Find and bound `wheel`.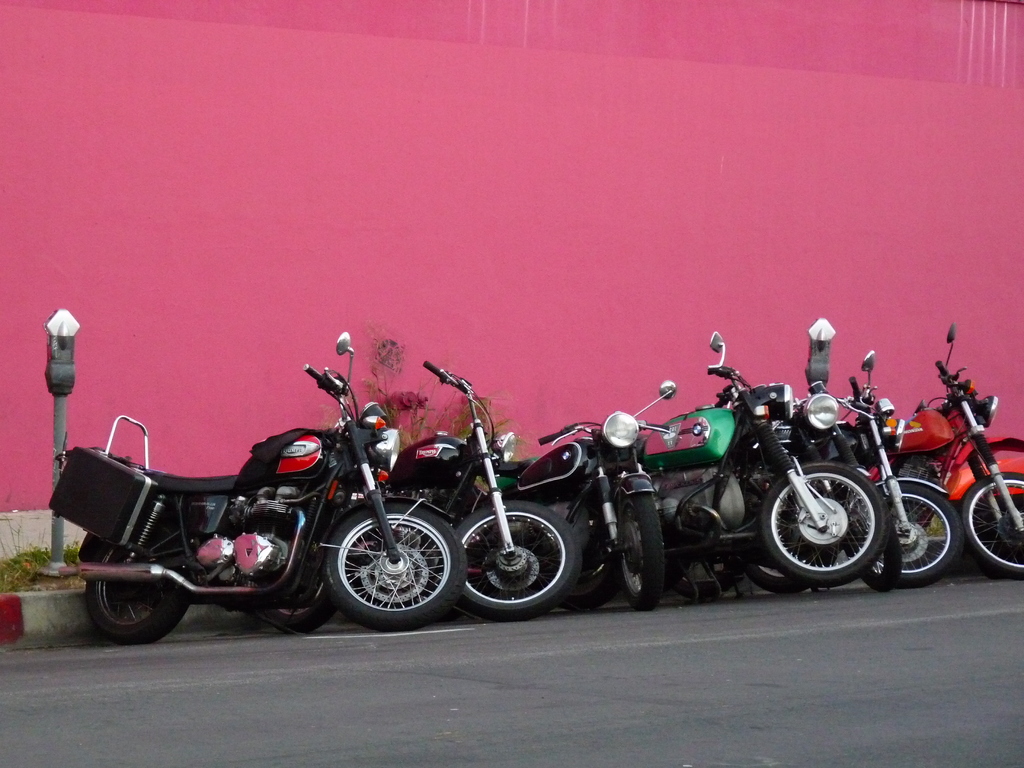
Bound: 767 467 890 580.
